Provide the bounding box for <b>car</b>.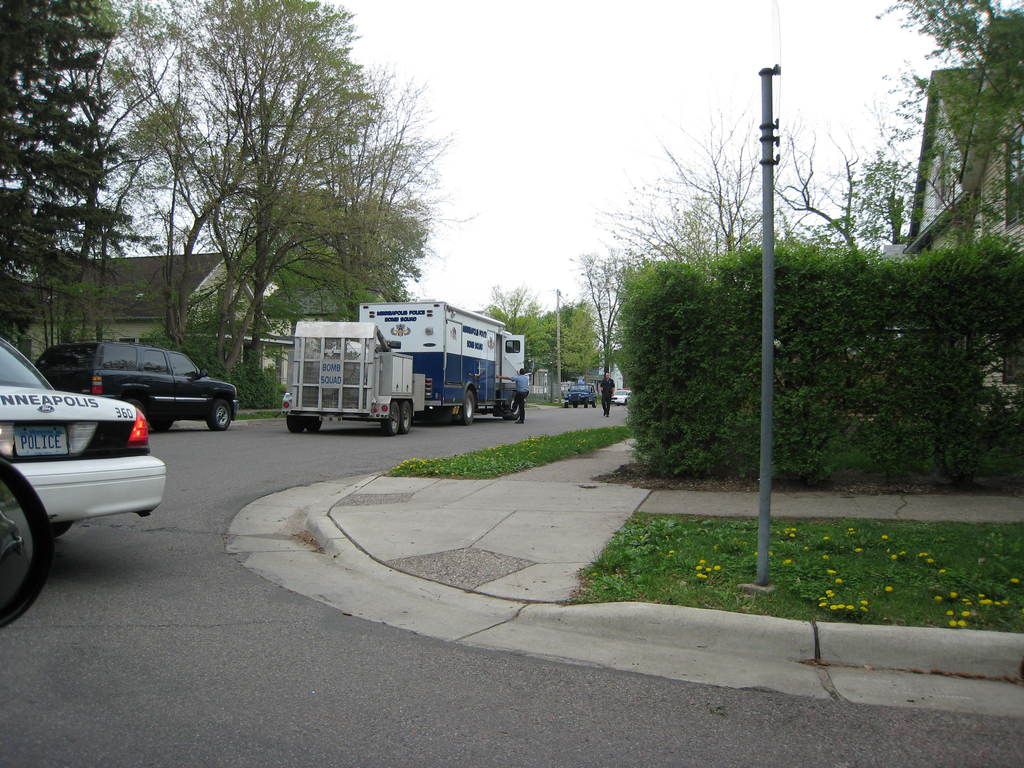
563, 384, 597, 404.
